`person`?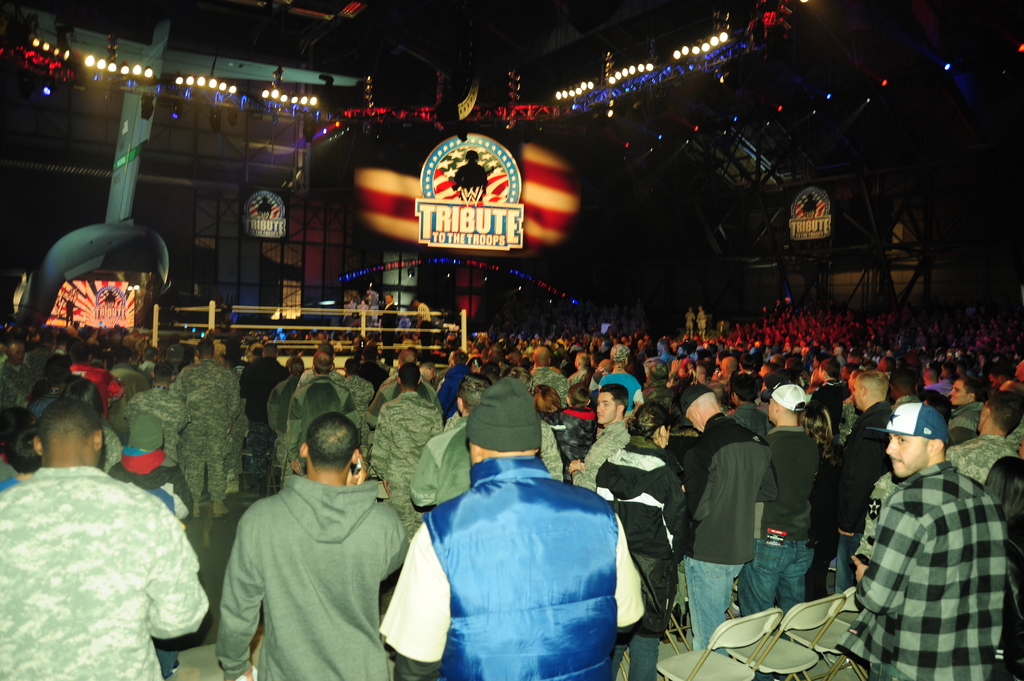
(452,149,489,202)
